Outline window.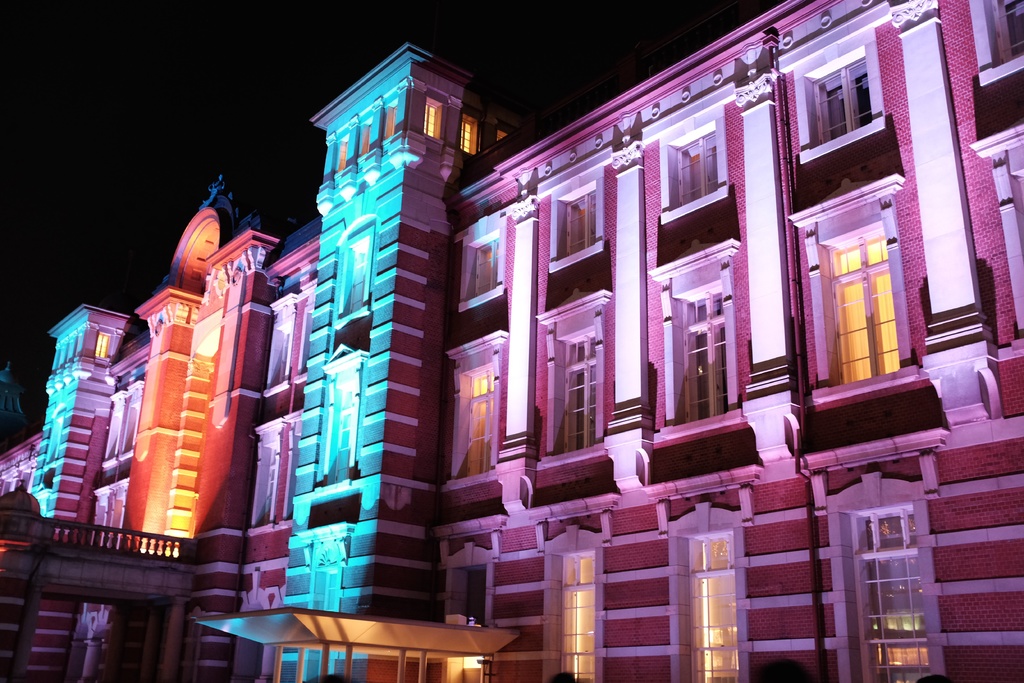
Outline: 339:120:349:187.
